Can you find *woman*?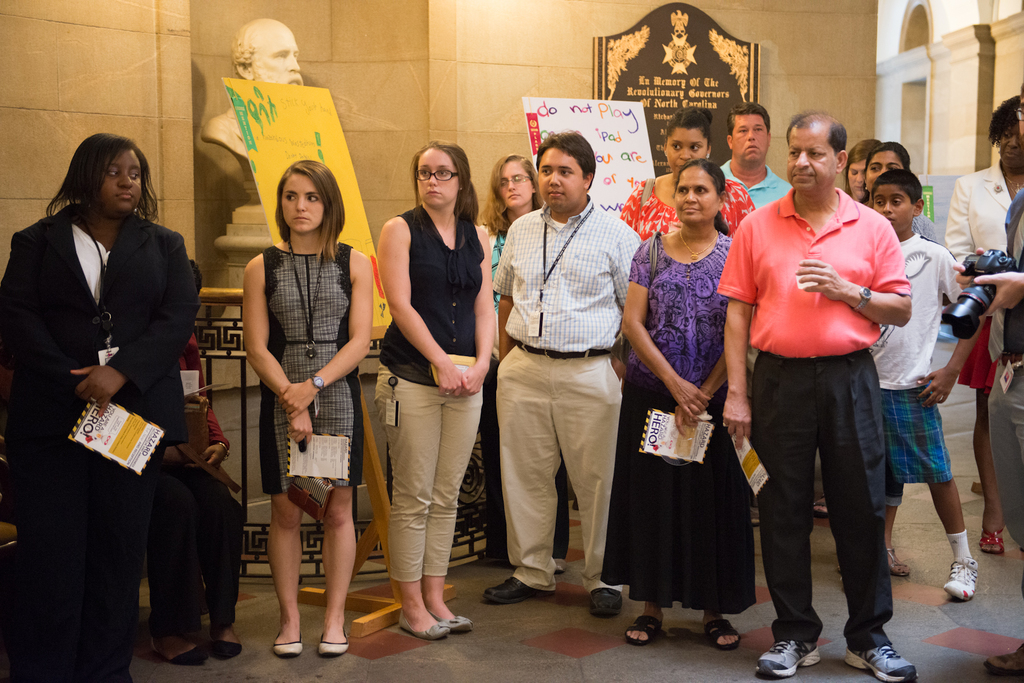
Yes, bounding box: box=[0, 131, 207, 682].
